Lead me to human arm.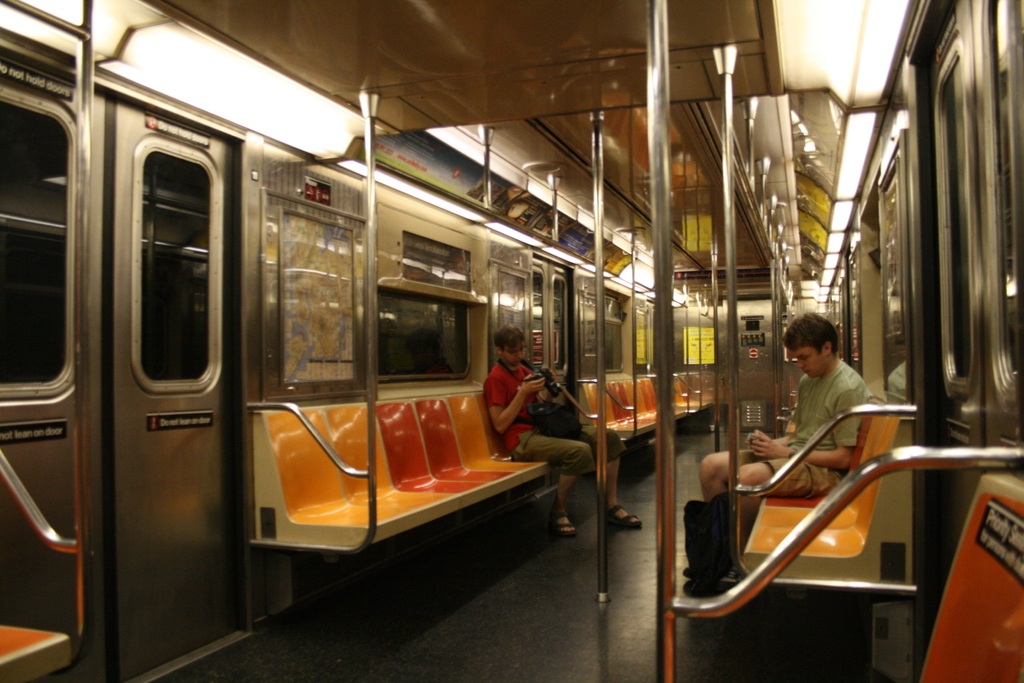
Lead to 780/425/805/445.
